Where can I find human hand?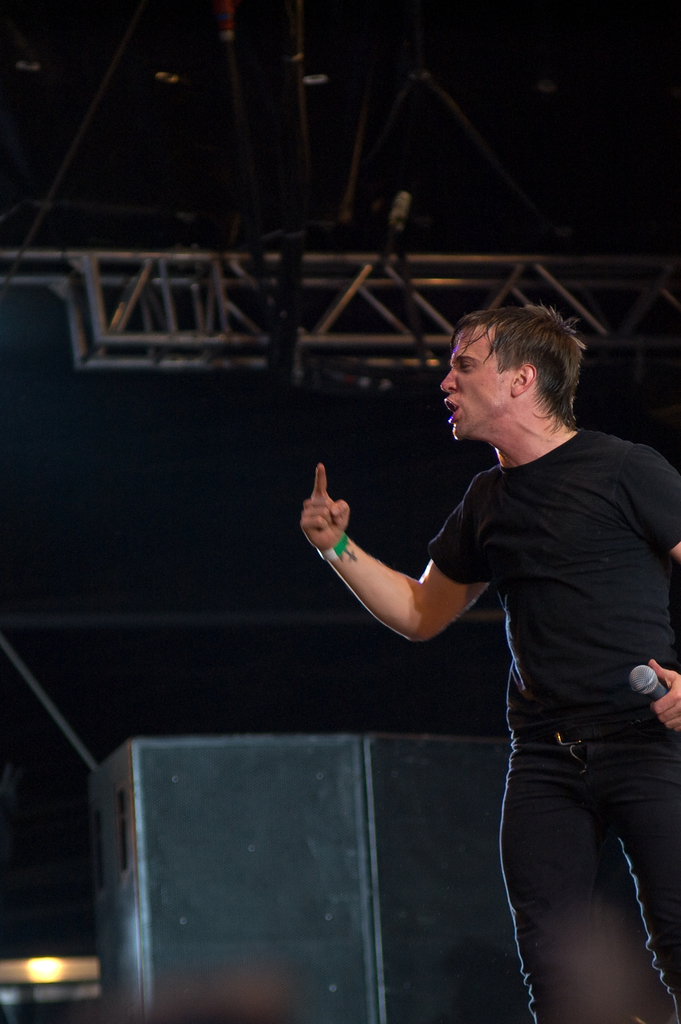
You can find it at (291,469,373,548).
